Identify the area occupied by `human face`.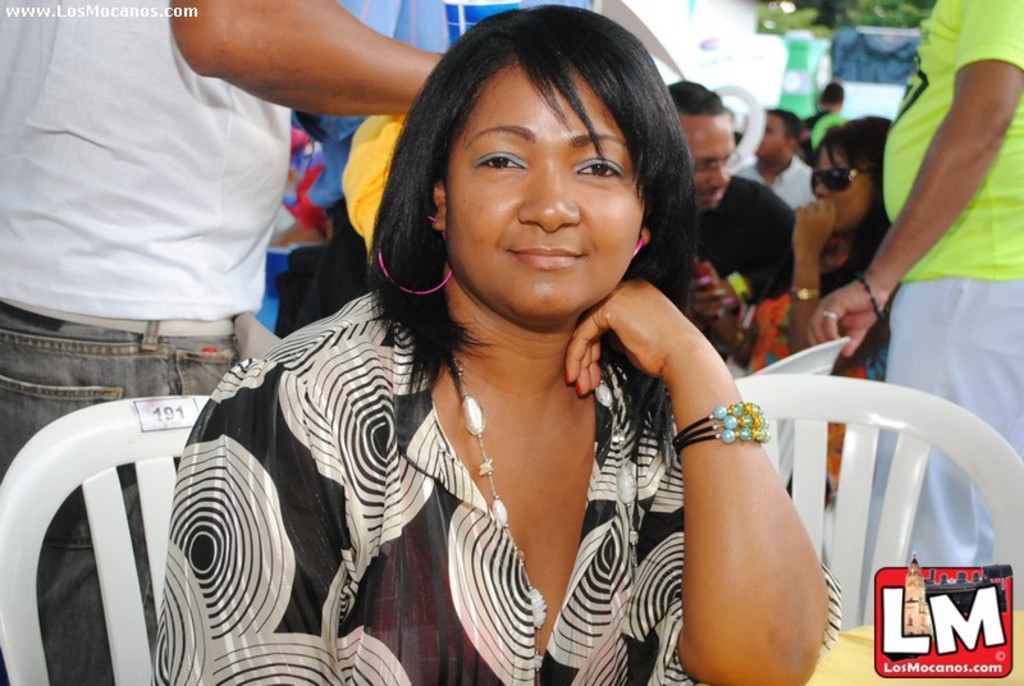
Area: box=[817, 145, 870, 228].
